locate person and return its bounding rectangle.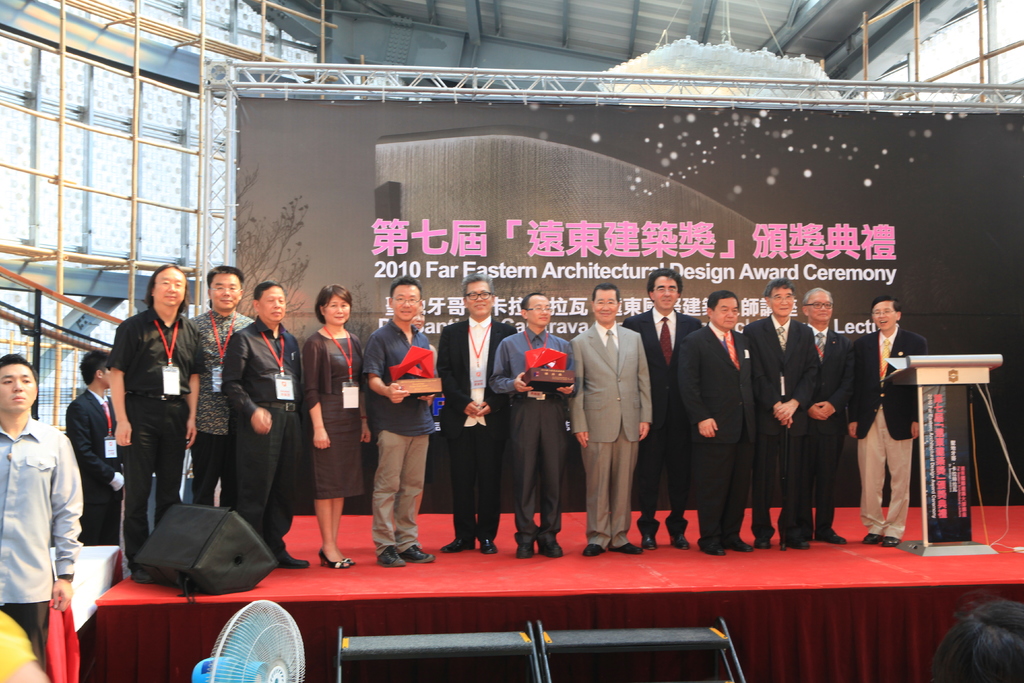
65, 352, 125, 543.
